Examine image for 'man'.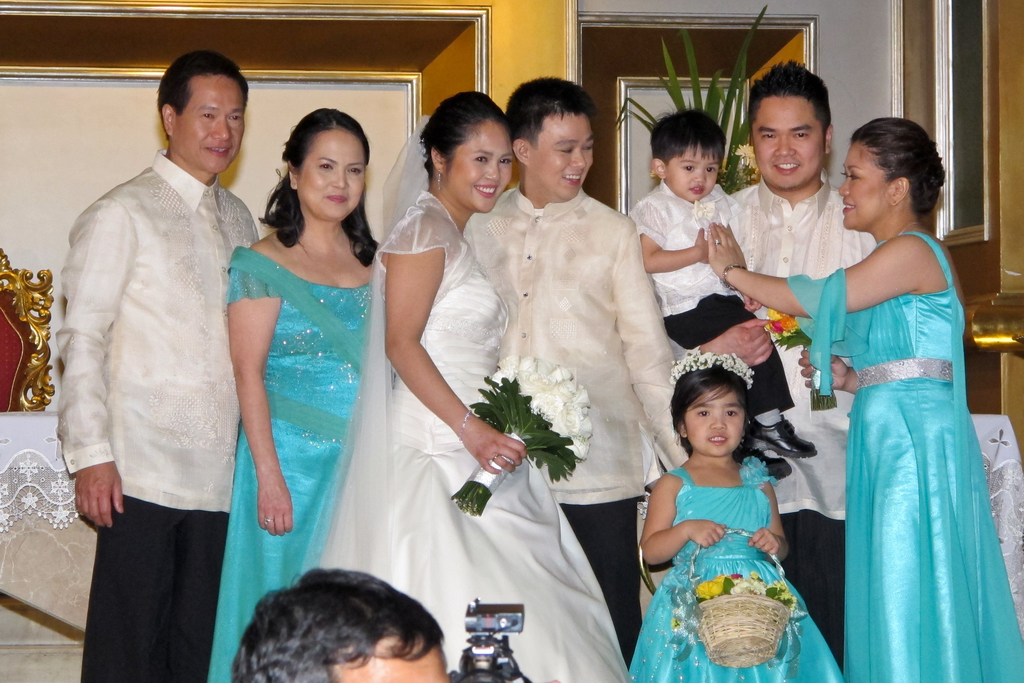
Examination result: bbox(454, 80, 698, 682).
